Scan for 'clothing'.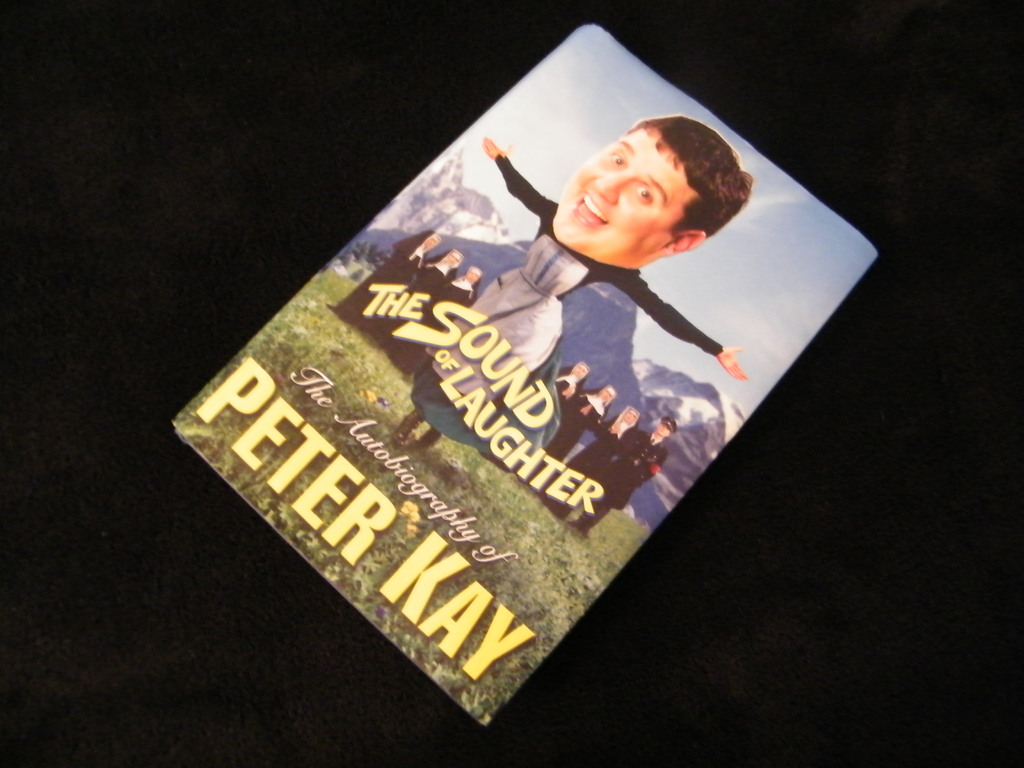
Scan result: (393,260,477,369).
